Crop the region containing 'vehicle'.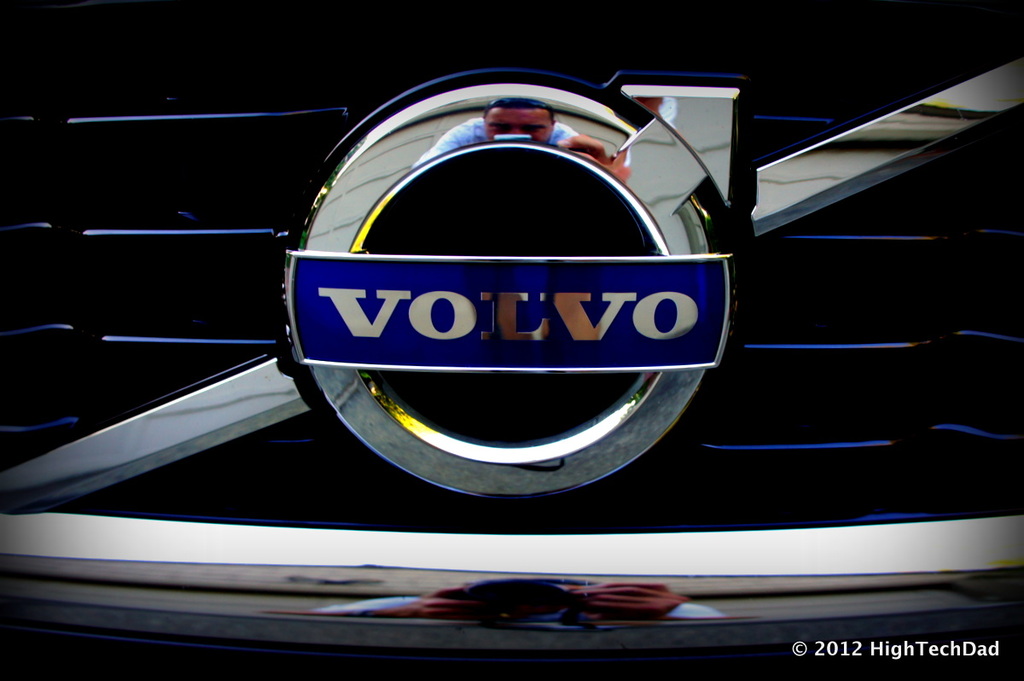
Crop region: (0,0,1023,680).
